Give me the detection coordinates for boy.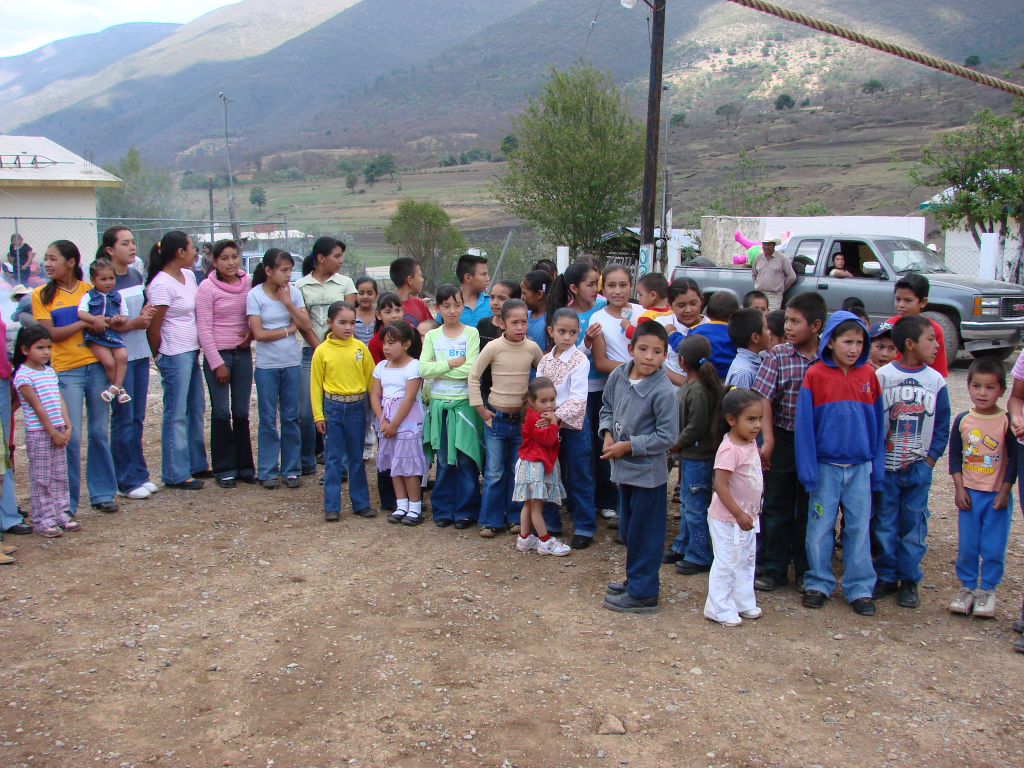
l=595, t=317, r=681, b=615.
